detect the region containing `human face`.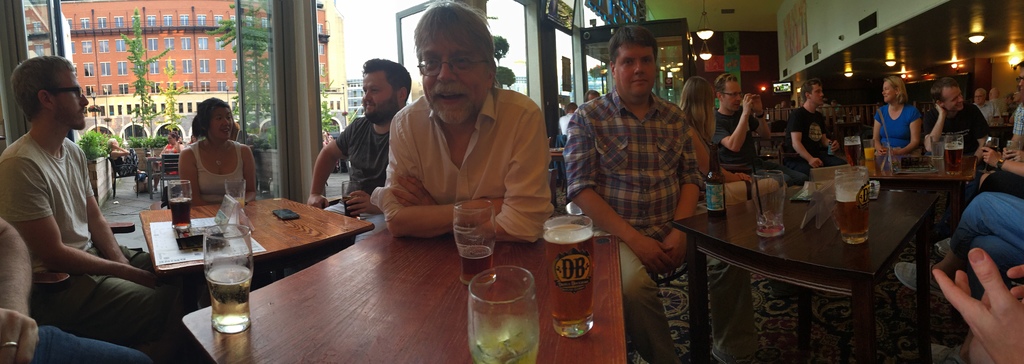
l=716, t=72, r=744, b=120.
